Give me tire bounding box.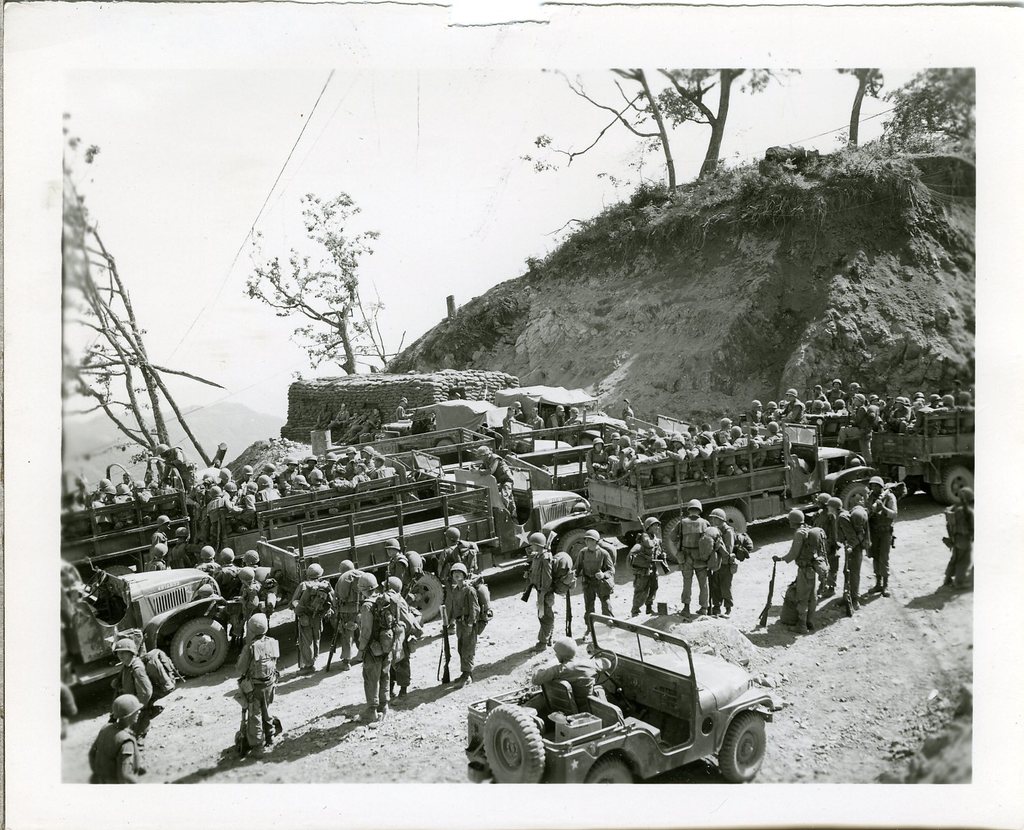
box(927, 481, 944, 509).
